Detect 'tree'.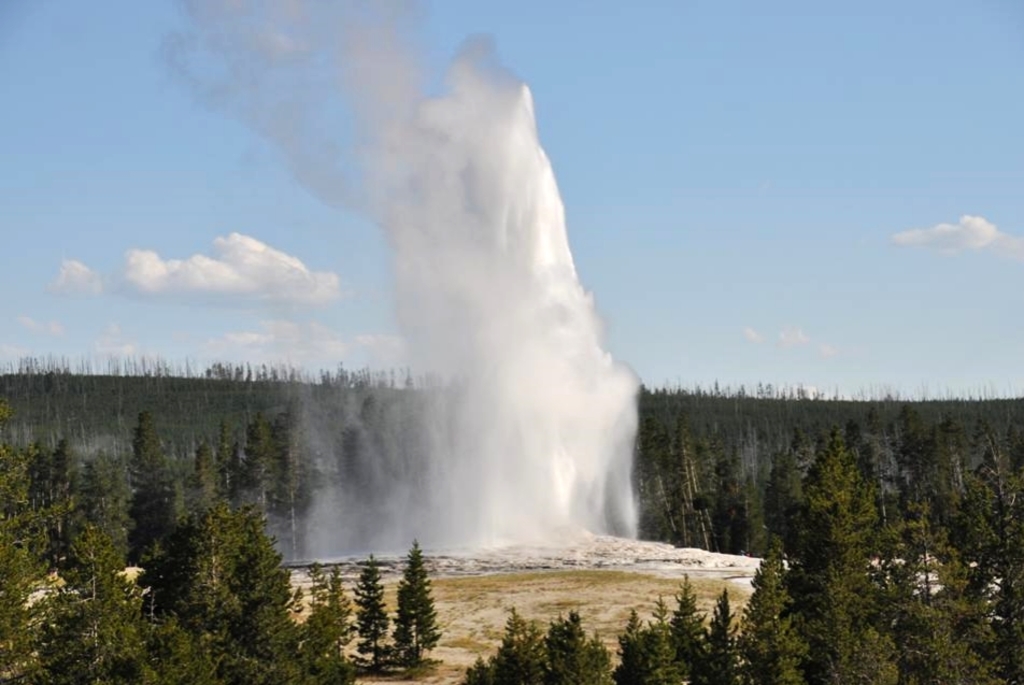
Detected at bbox=(374, 544, 433, 661).
